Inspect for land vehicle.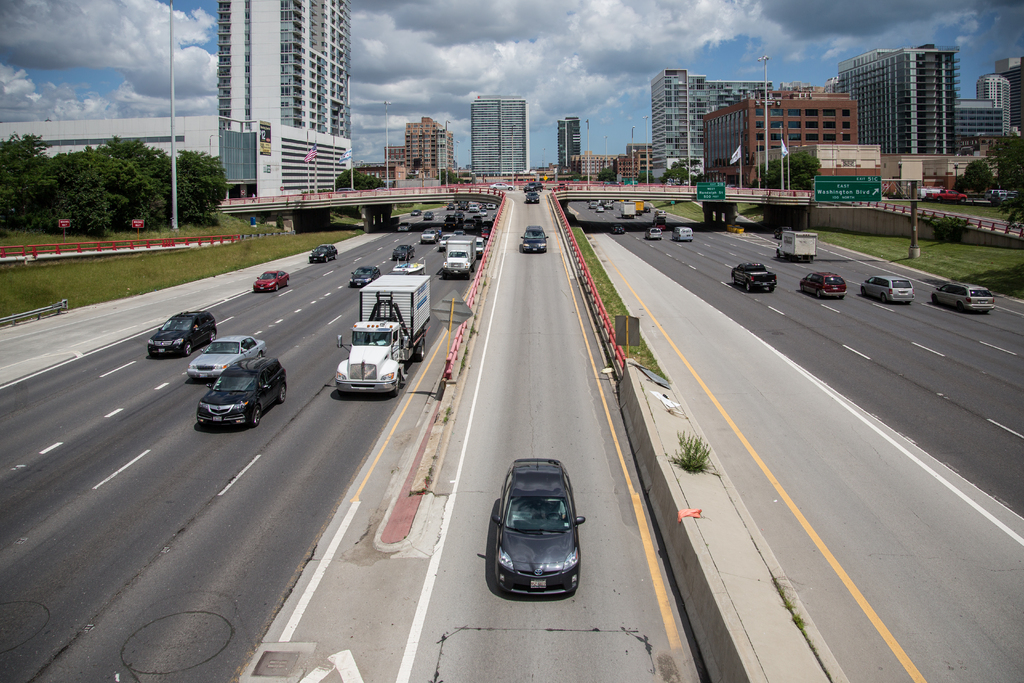
Inspection: bbox=(481, 216, 496, 234).
